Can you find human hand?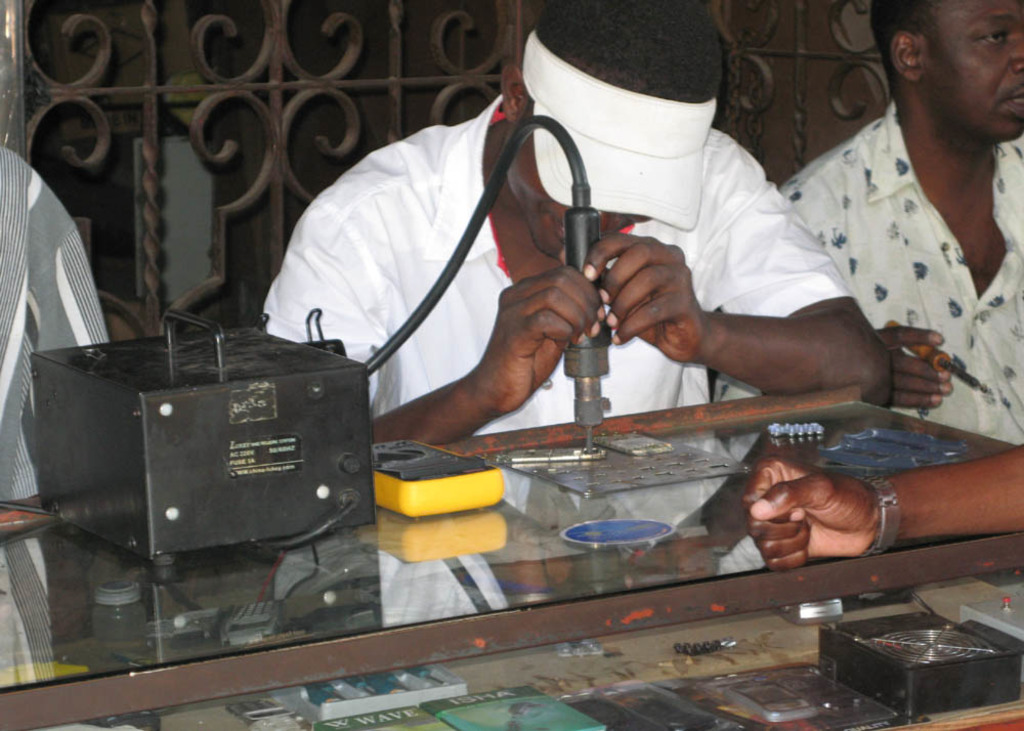
Yes, bounding box: BBox(559, 233, 710, 367).
